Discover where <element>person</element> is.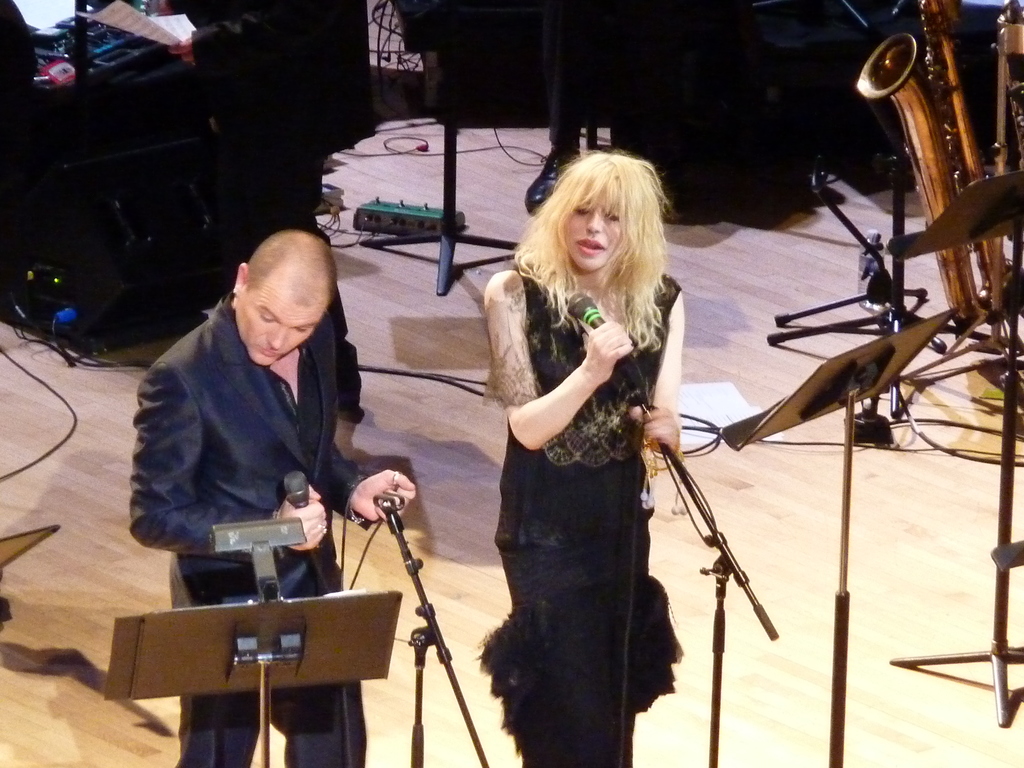
Discovered at {"x1": 474, "y1": 148, "x2": 712, "y2": 764}.
